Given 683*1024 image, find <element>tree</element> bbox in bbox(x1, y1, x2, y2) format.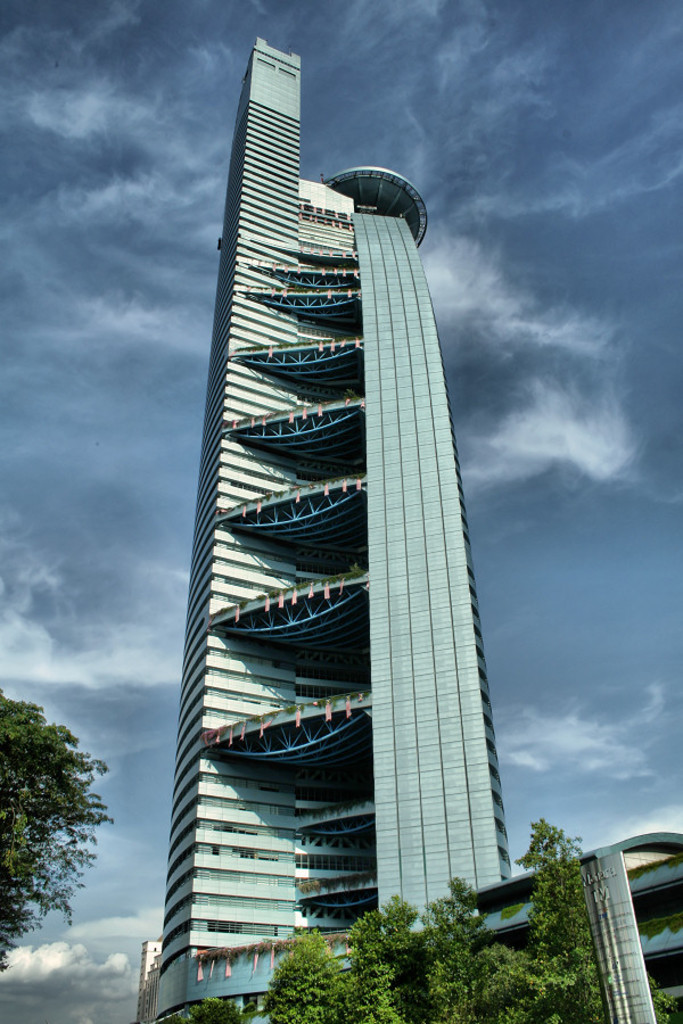
bbox(8, 686, 107, 975).
